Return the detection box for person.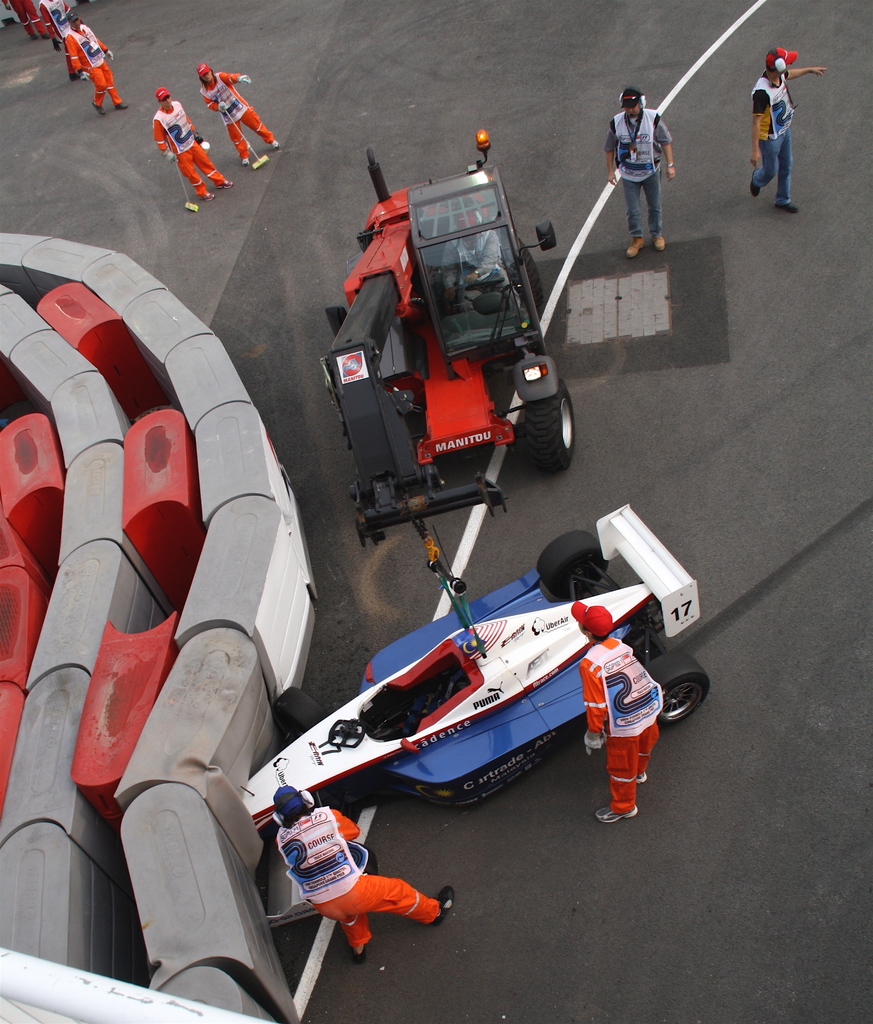
575/603/660/824.
